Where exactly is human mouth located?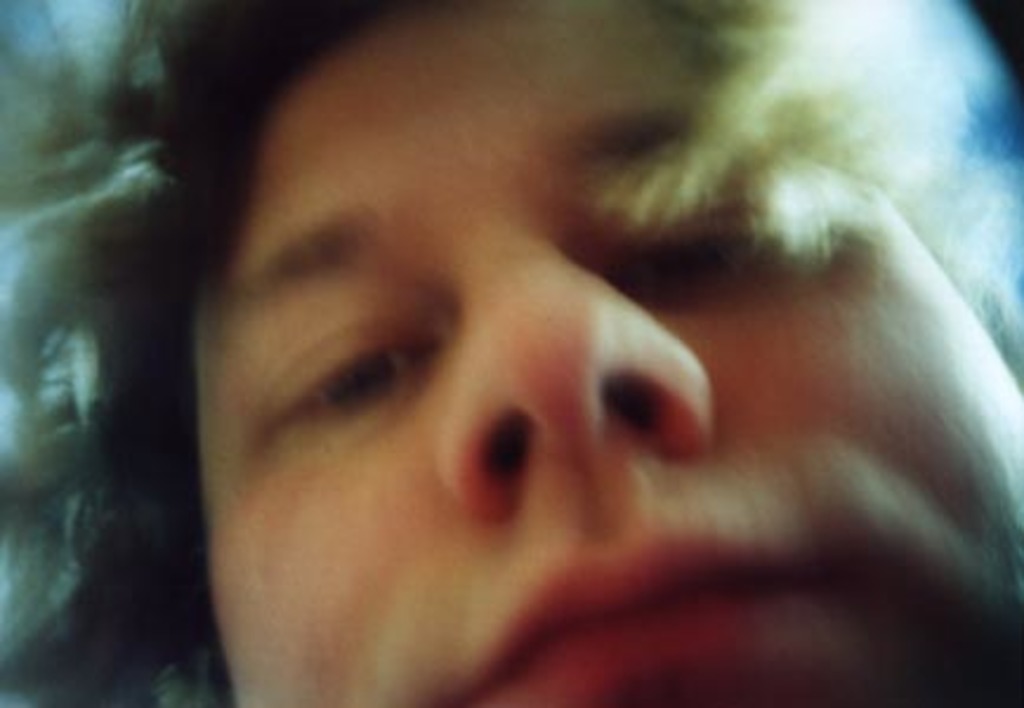
Its bounding box is (453,538,887,682).
